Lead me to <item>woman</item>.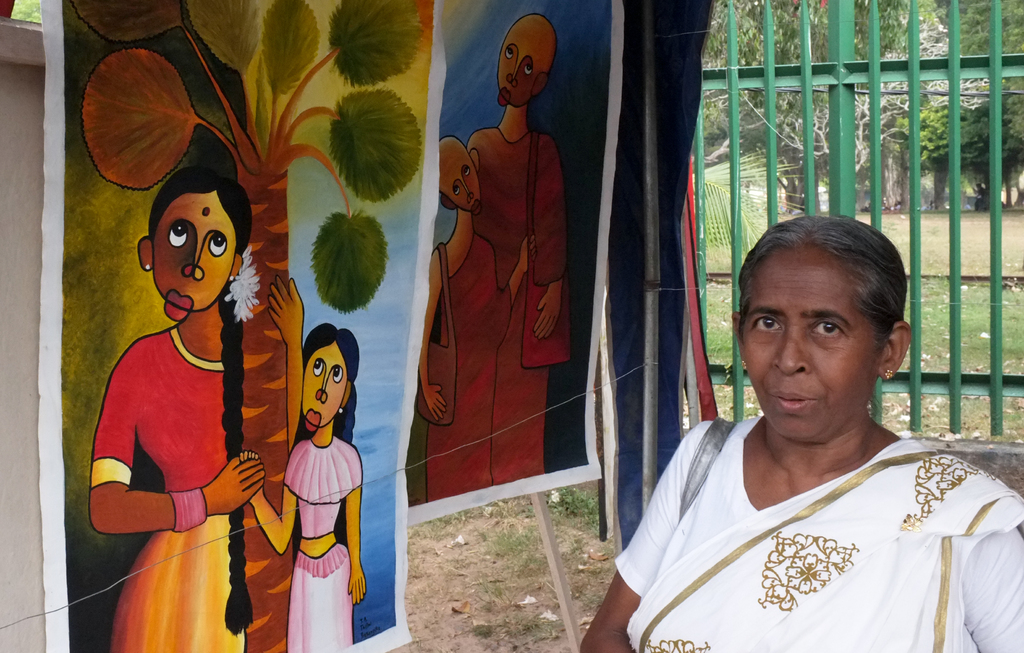
Lead to bbox=[89, 170, 301, 652].
